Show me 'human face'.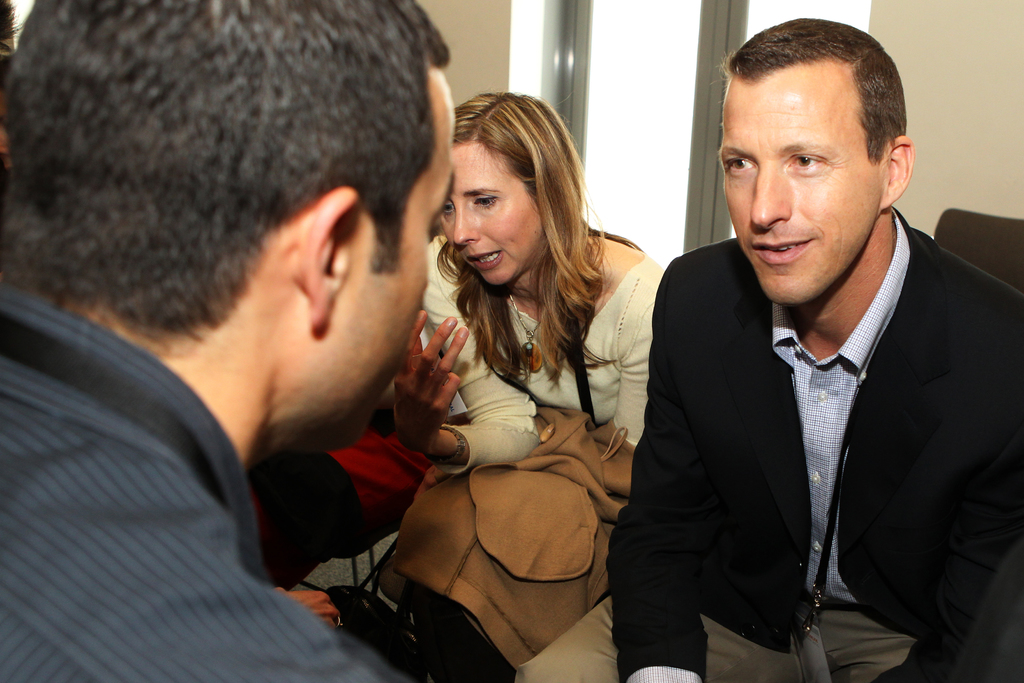
'human face' is here: 719:88:879:303.
